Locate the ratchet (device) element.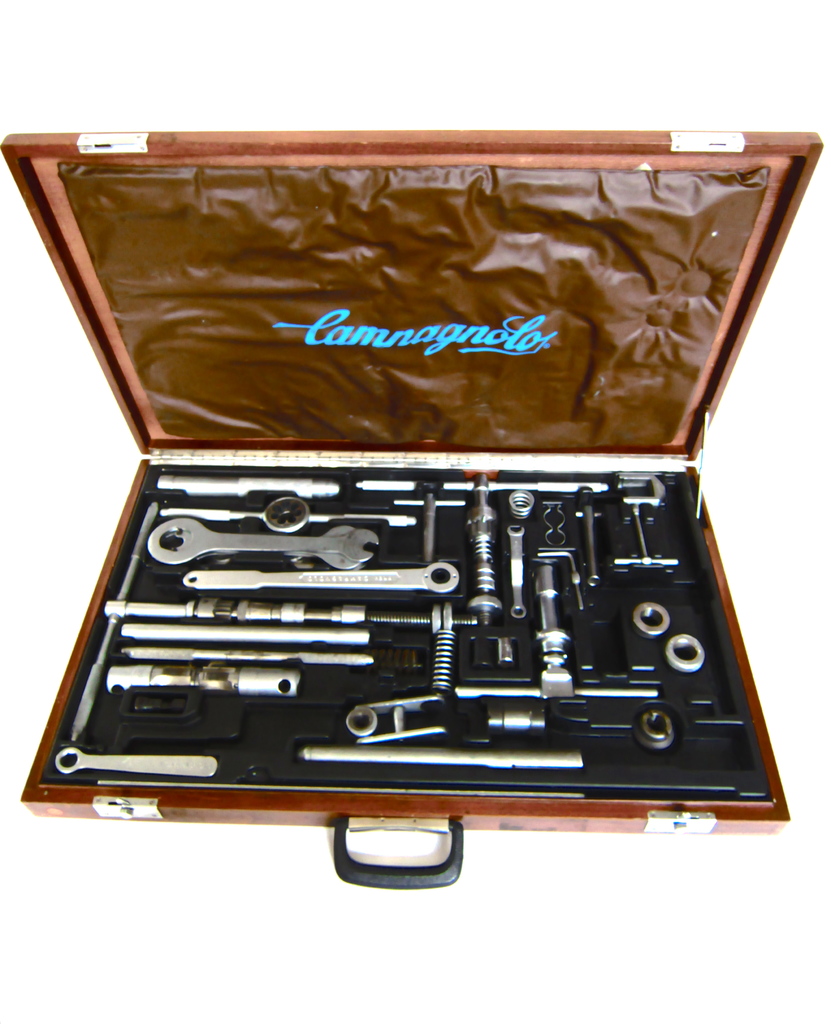
Element bbox: 351,479,611,495.
